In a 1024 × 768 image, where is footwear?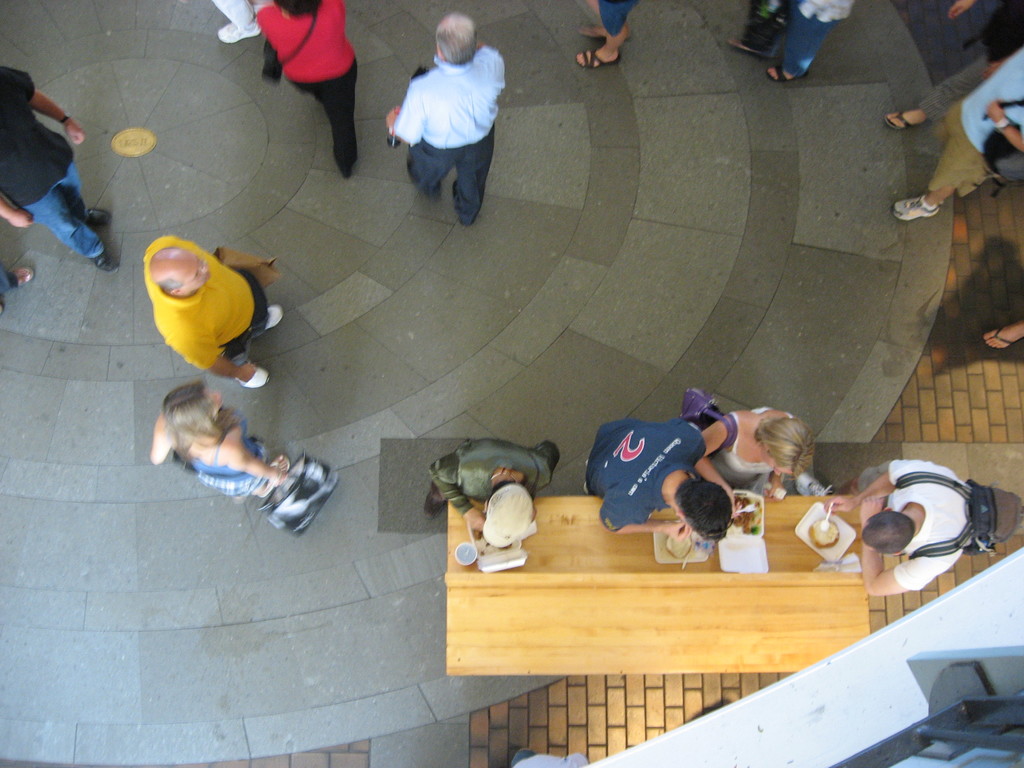
574,49,618,66.
